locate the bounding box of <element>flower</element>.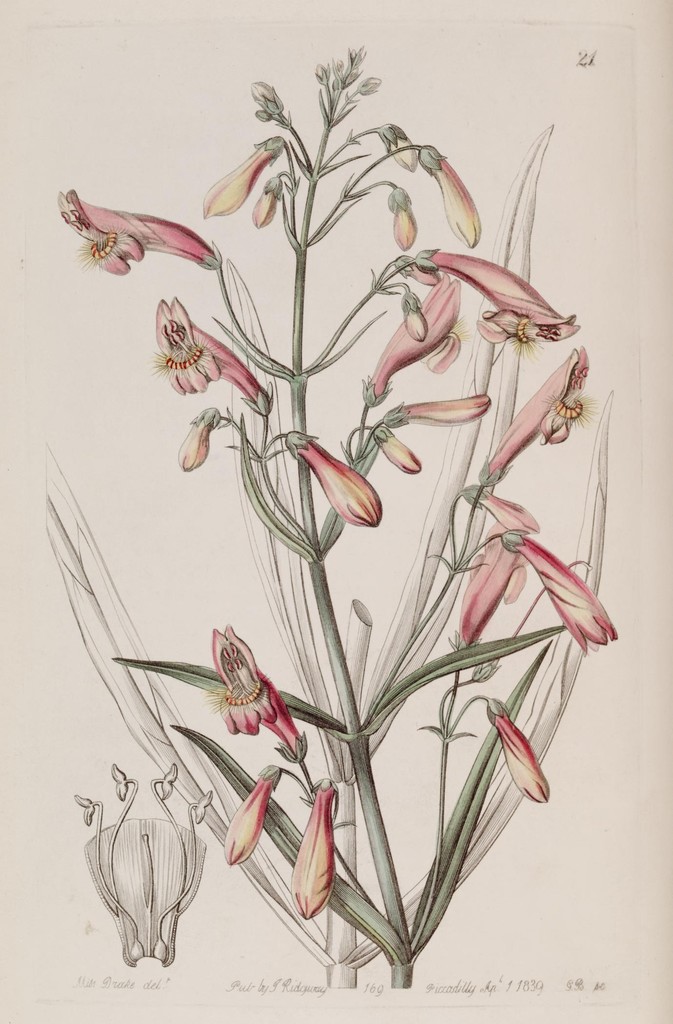
Bounding box: detection(502, 532, 604, 655).
